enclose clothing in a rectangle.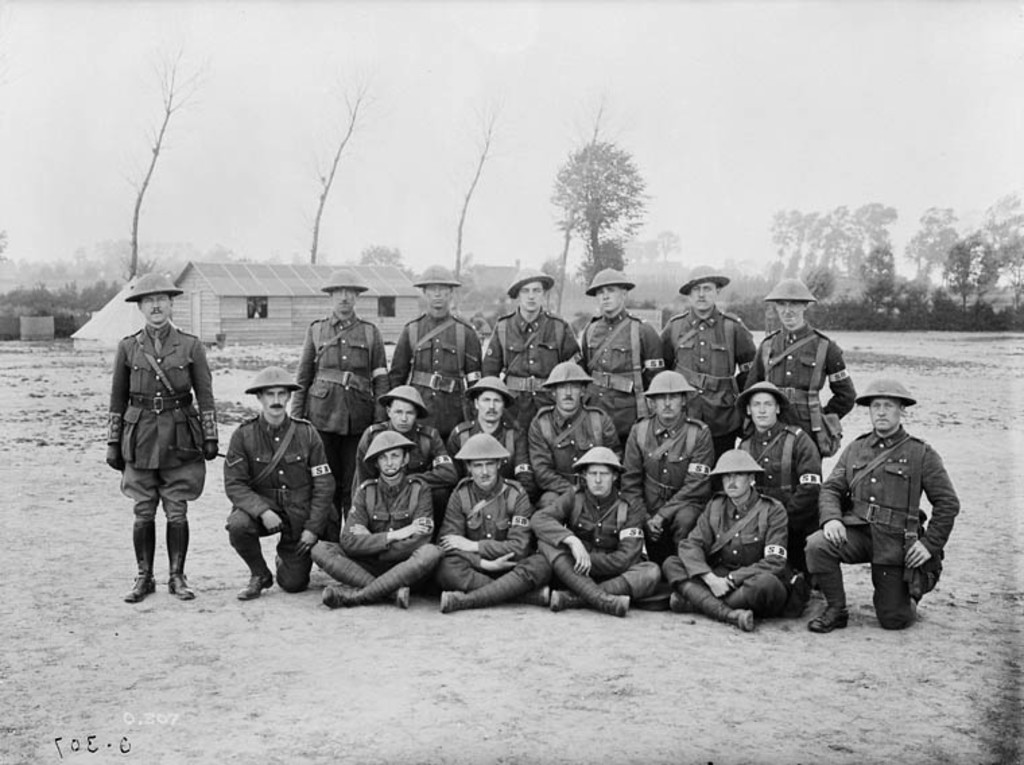
(left=750, top=323, right=847, bottom=448).
